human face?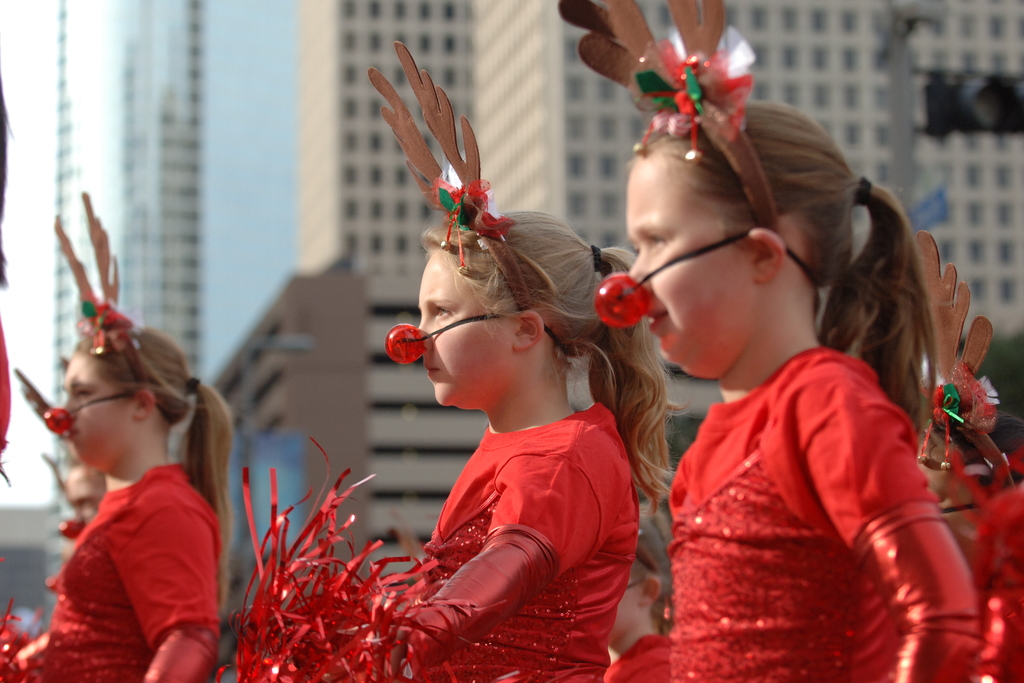
crop(626, 157, 757, 369)
